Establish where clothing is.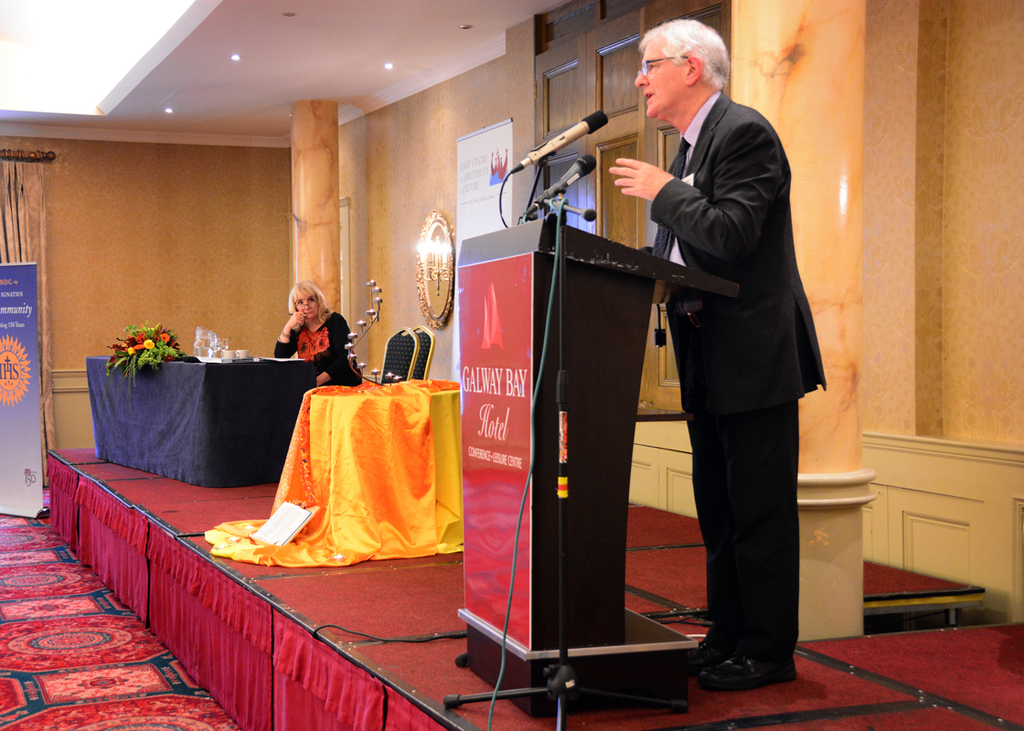
Established at crop(645, 85, 827, 657).
